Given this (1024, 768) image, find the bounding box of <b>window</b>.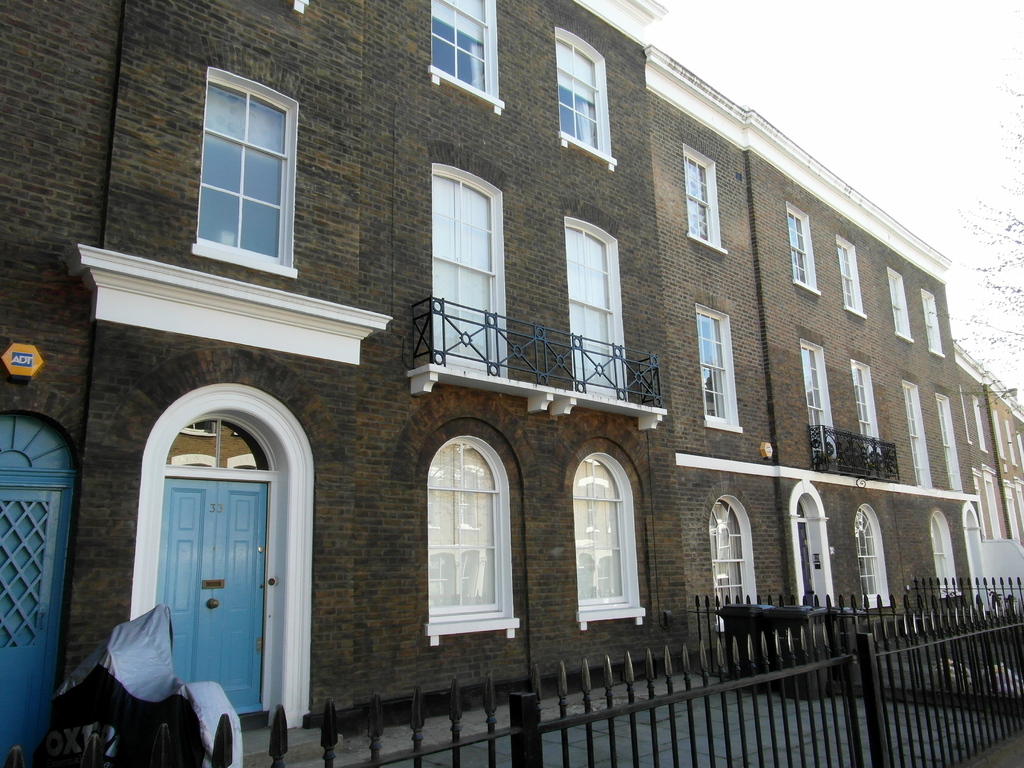
region(855, 506, 888, 611).
